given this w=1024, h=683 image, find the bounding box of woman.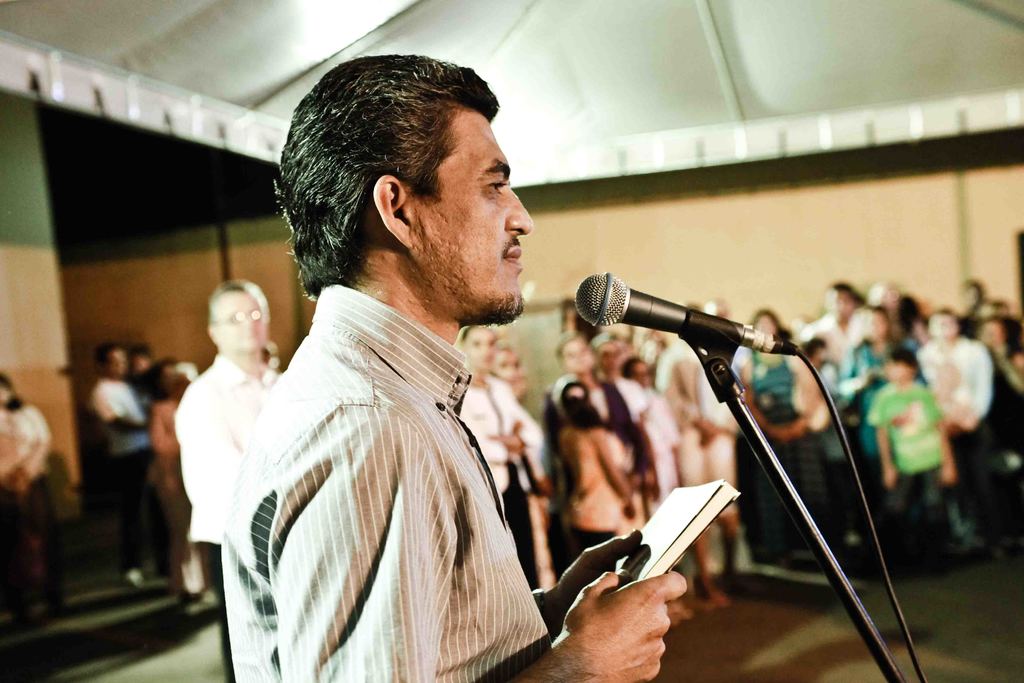
box=[917, 311, 1000, 544].
